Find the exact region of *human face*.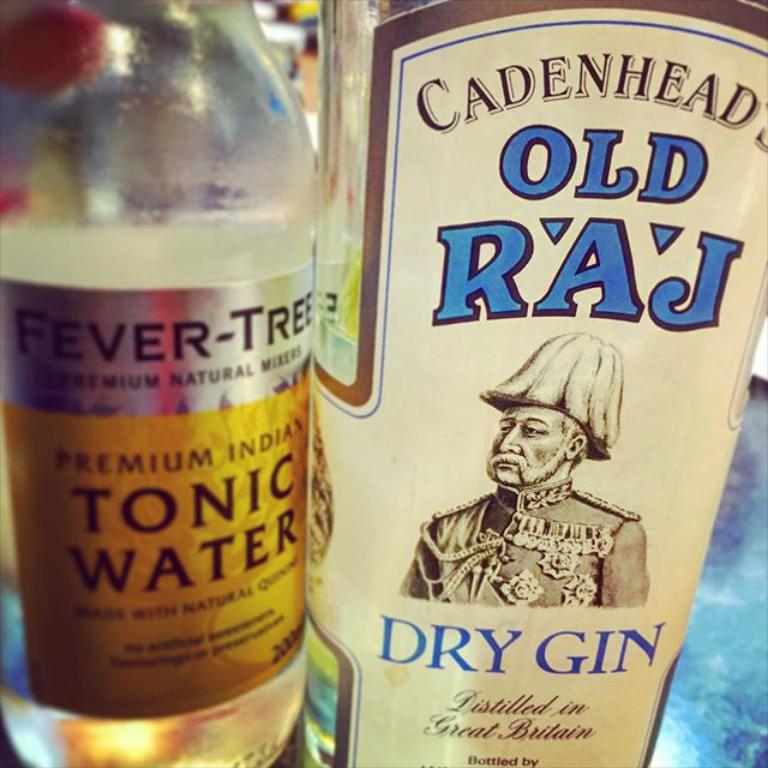
Exact region: [482,407,564,488].
